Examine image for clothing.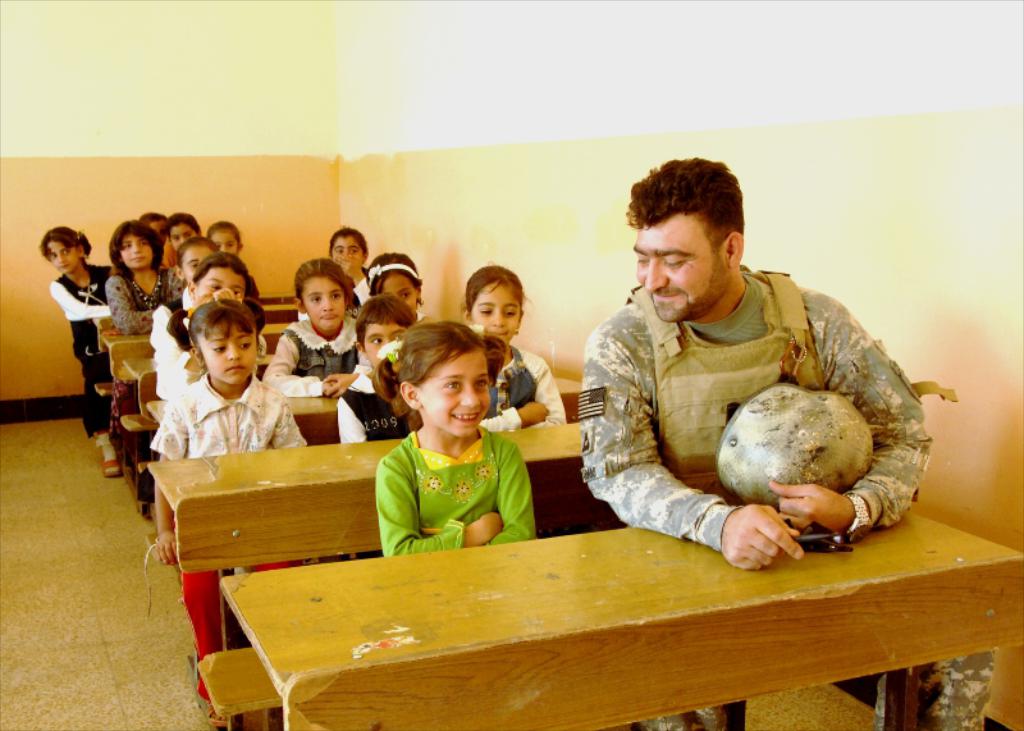
Examination result: [x1=296, y1=265, x2=378, y2=320].
